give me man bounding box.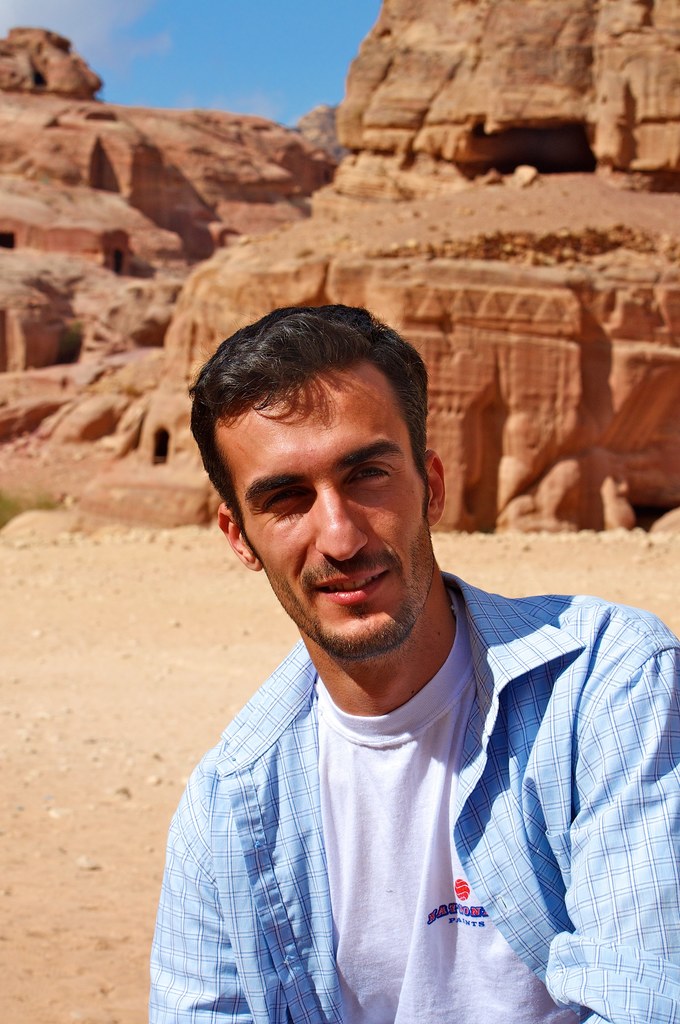
detection(130, 338, 668, 1016).
